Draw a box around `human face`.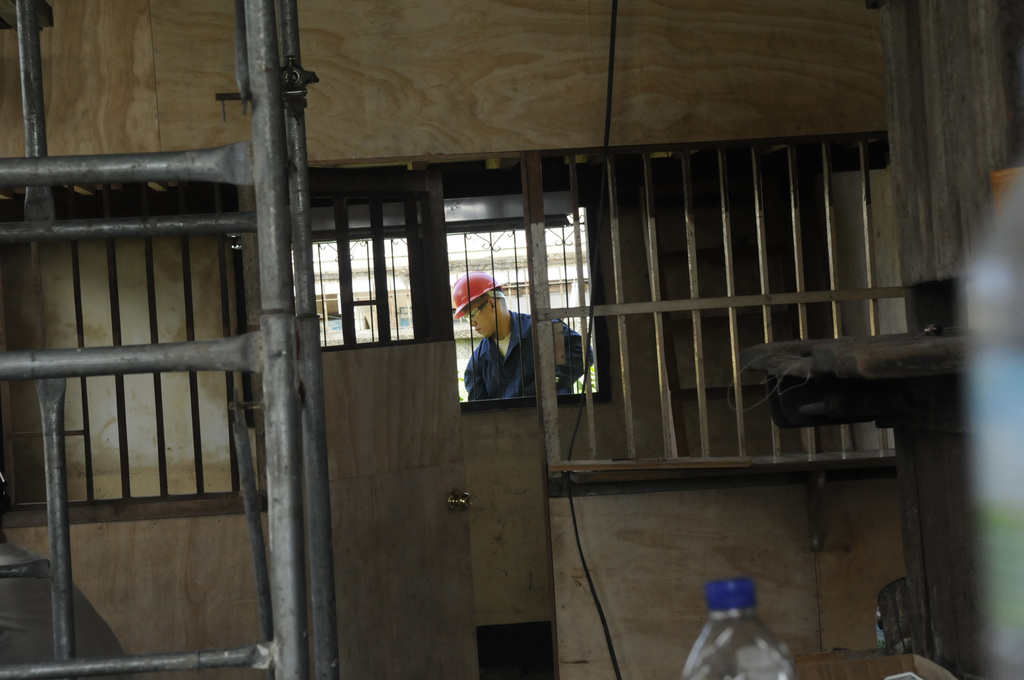
[x1=465, y1=296, x2=493, y2=341].
